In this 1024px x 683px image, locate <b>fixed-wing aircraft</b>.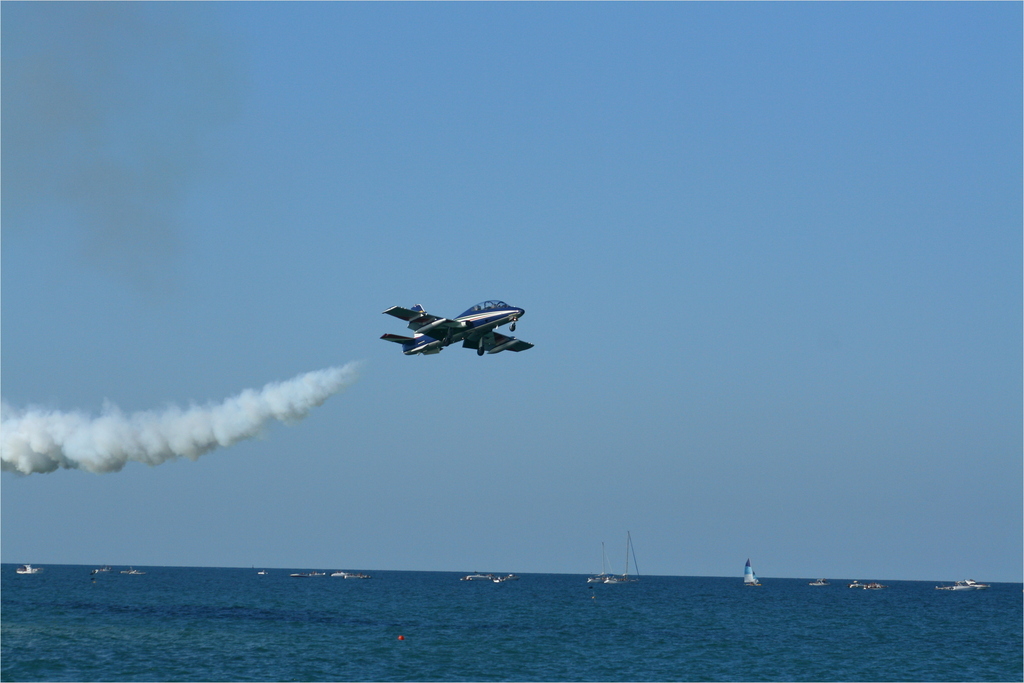
Bounding box: 386,297,531,356.
